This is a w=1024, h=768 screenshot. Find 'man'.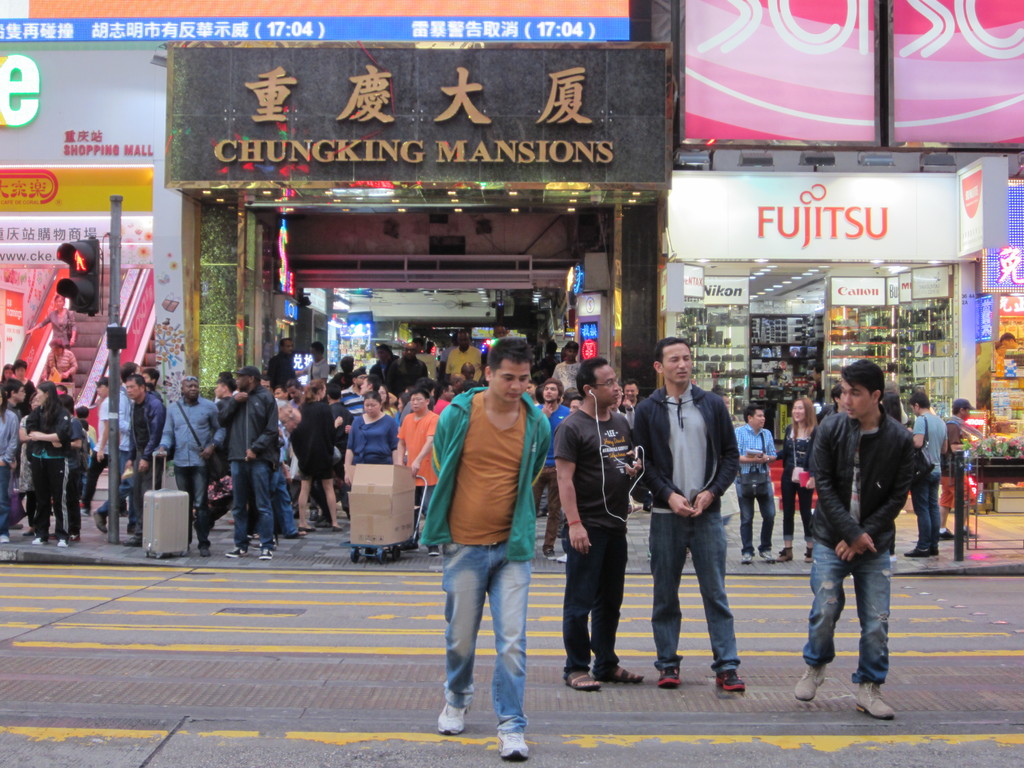
Bounding box: <bbox>6, 380, 29, 438</bbox>.
